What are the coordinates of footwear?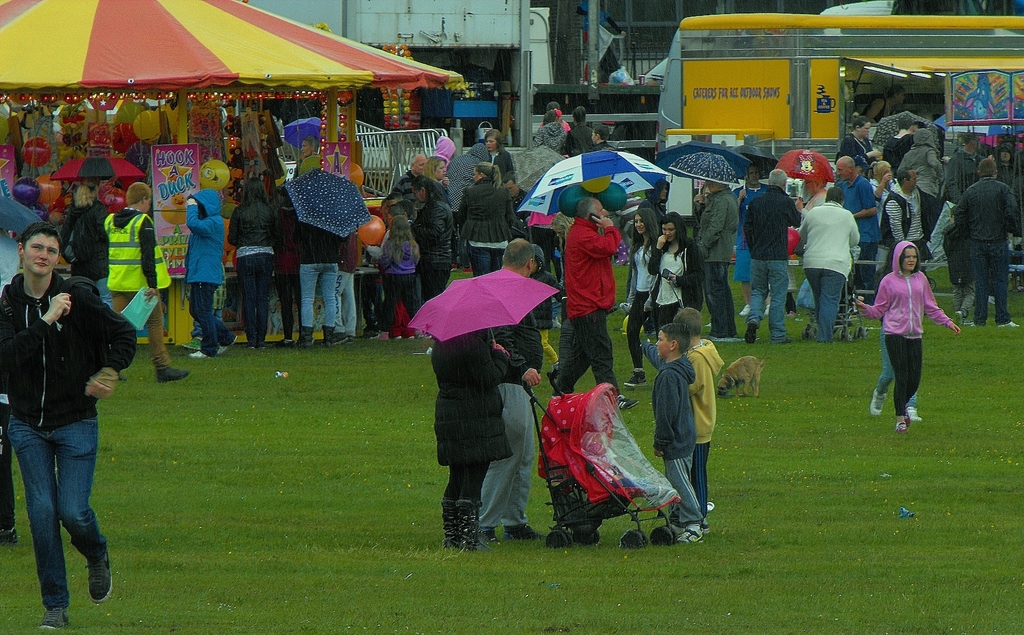
crop(673, 518, 707, 544).
